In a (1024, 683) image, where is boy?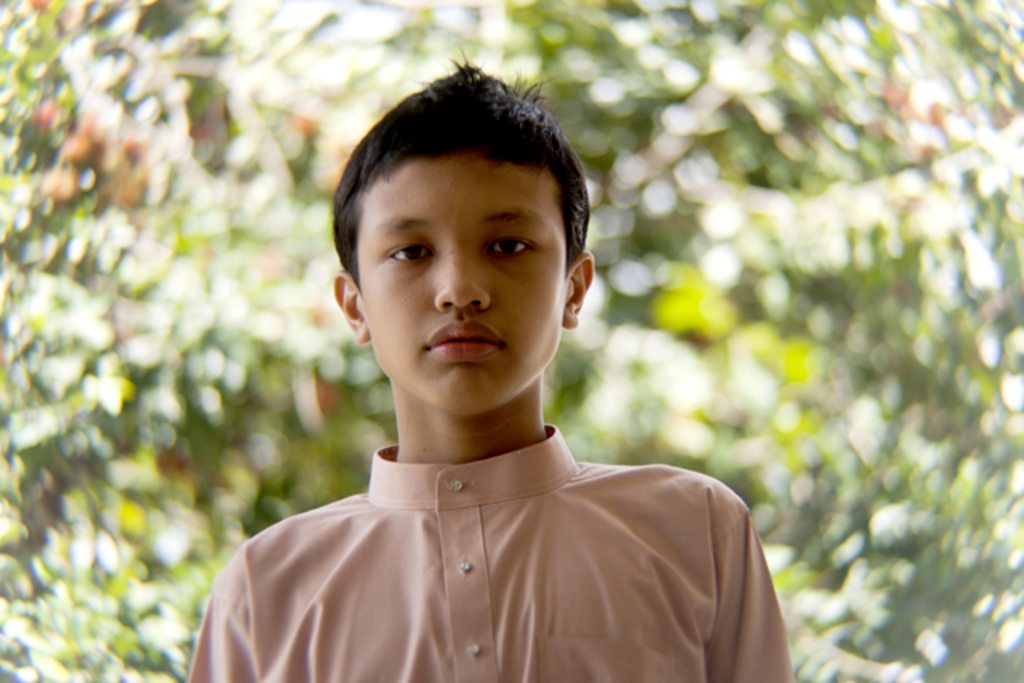
select_region(205, 69, 771, 682).
